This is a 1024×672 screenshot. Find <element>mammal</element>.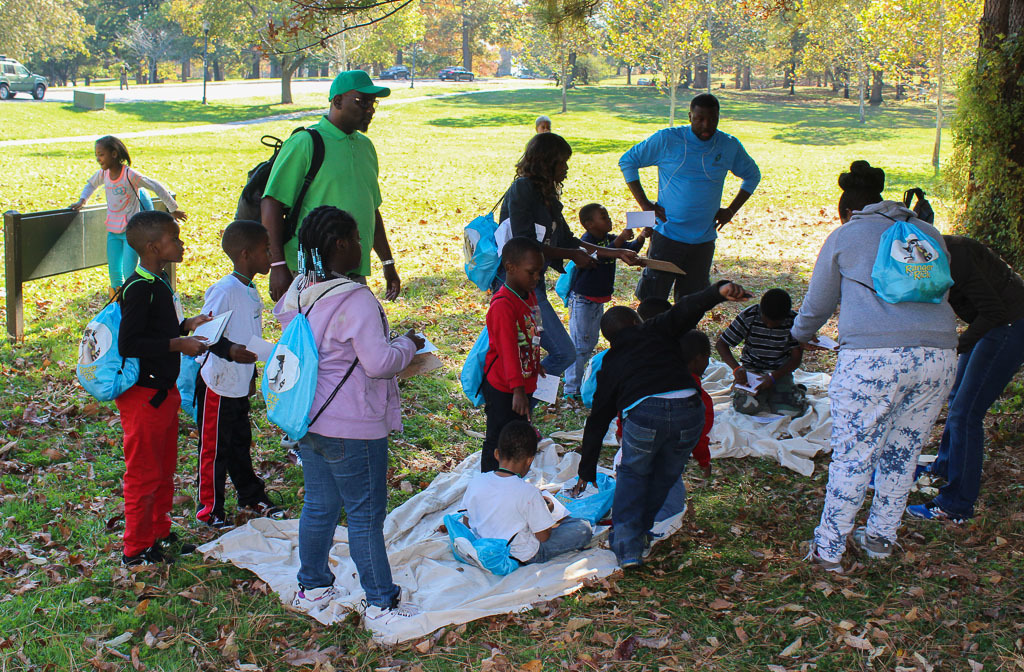
Bounding box: {"x1": 569, "y1": 195, "x2": 652, "y2": 397}.
